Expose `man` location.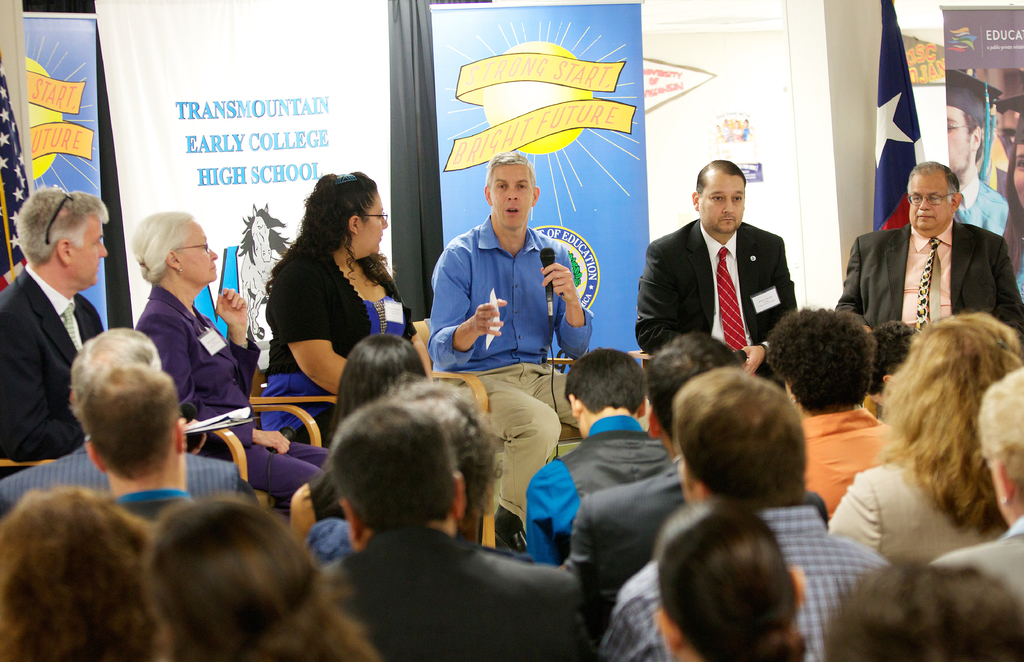
Exposed at [945,69,1020,281].
